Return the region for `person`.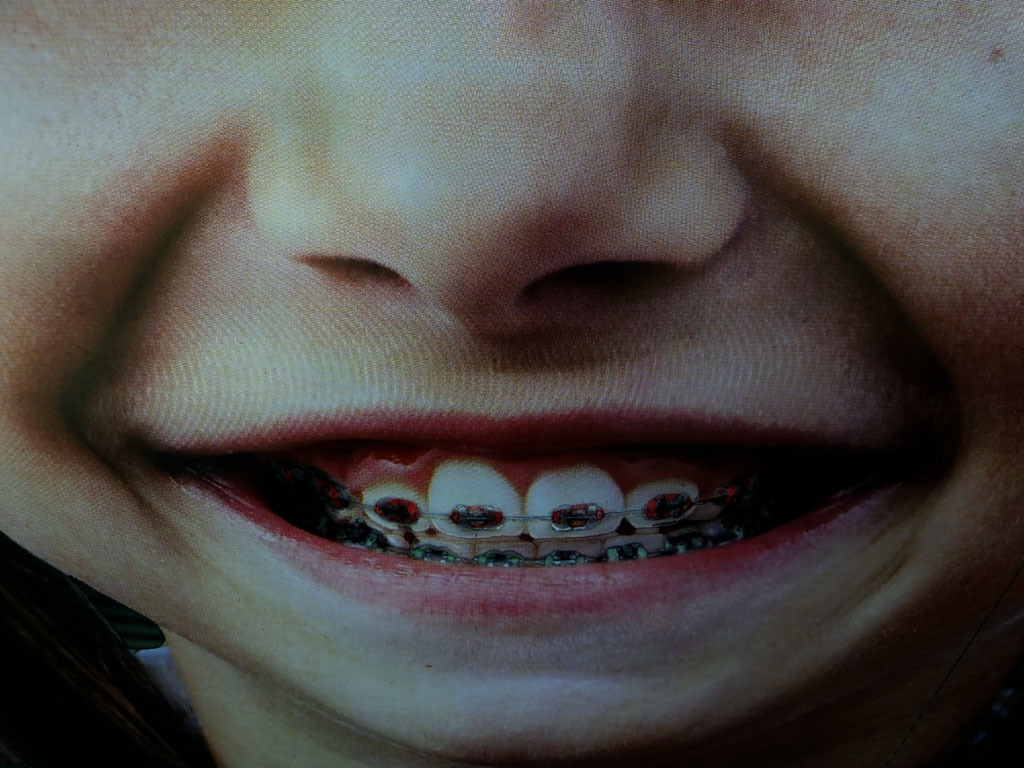
locate(0, 0, 1023, 767).
